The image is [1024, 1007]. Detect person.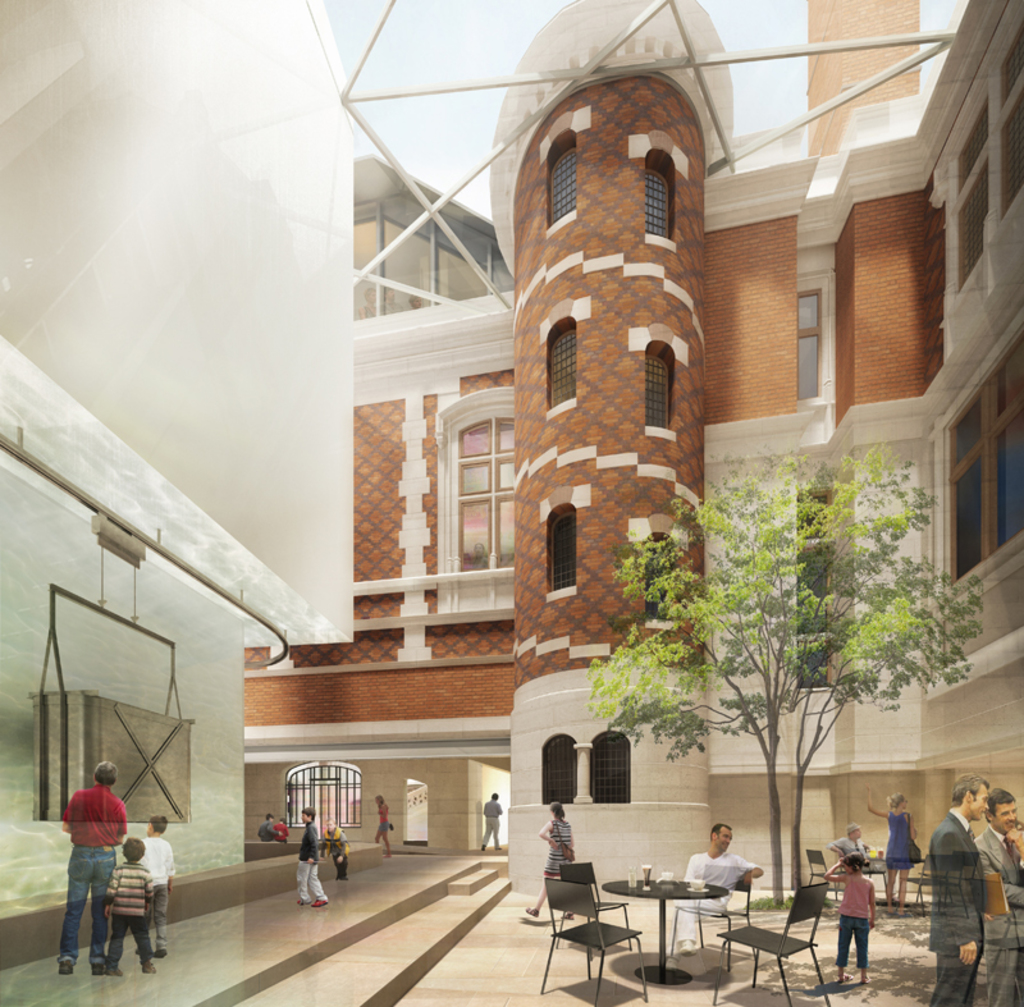
Detection: crop(259, 810, 283, 841).
